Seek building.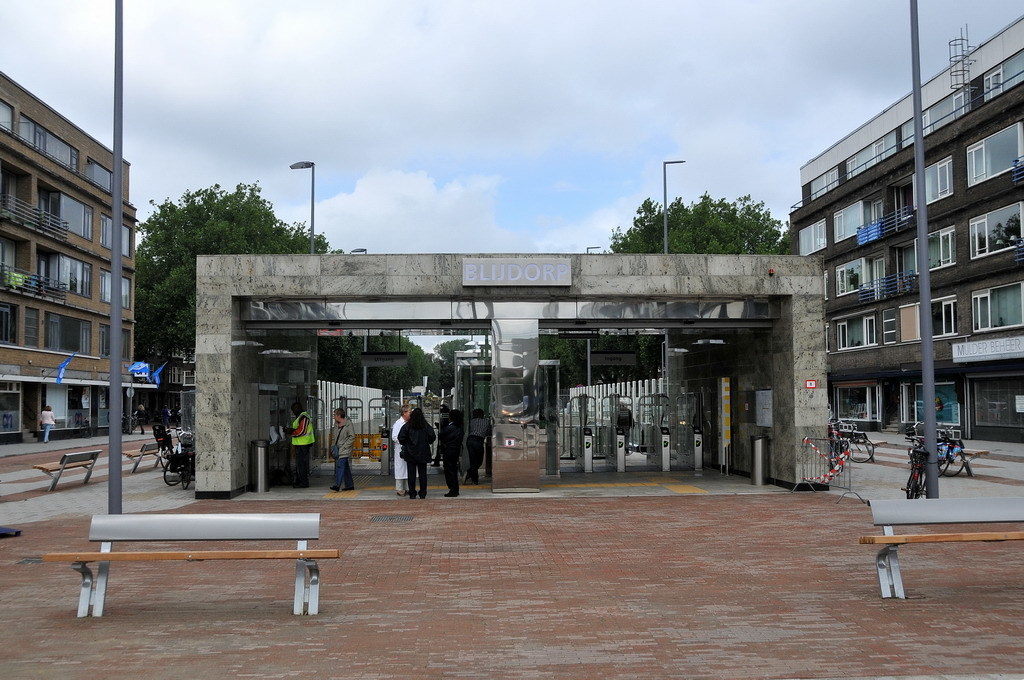
[x1=788, y1=19, x2=1023, y2=445].
